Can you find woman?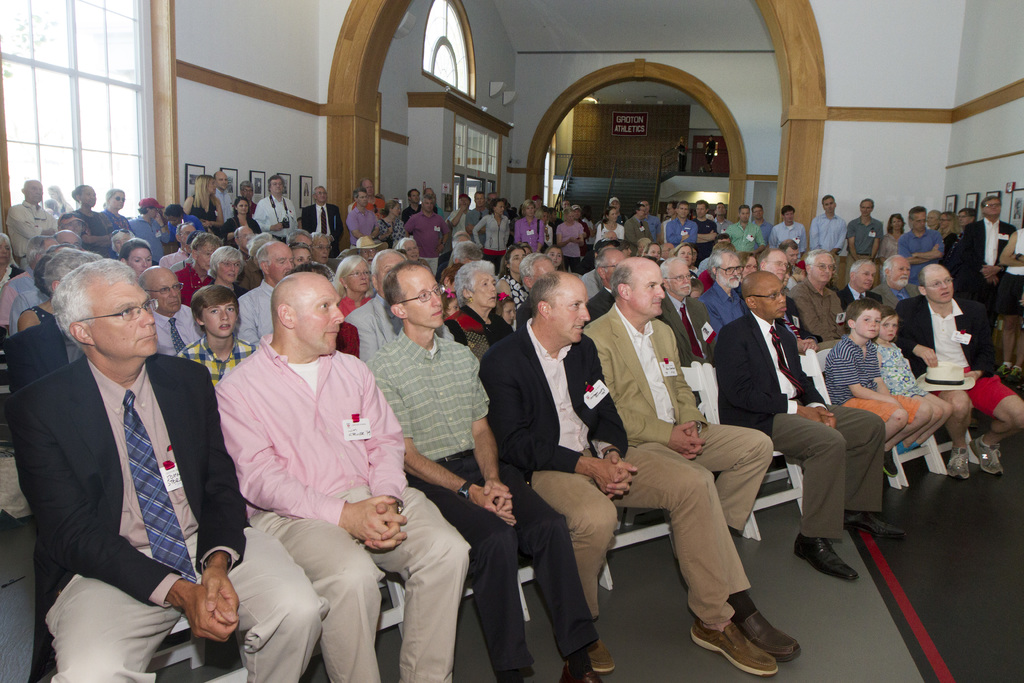
Yes, bounding box: region(307, 231, 336, 266).
